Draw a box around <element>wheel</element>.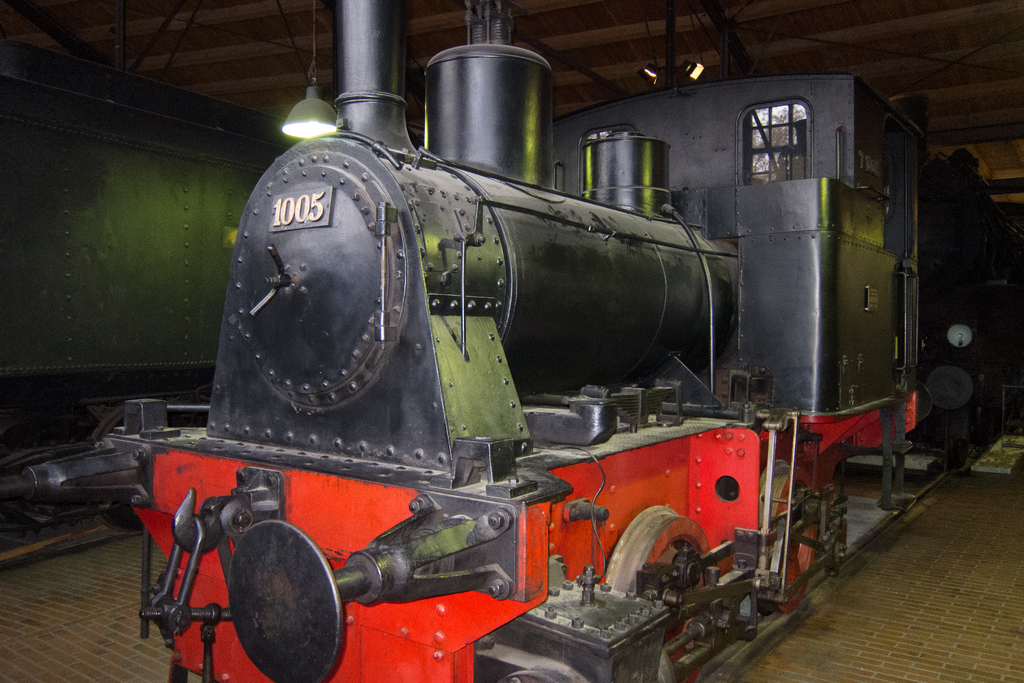
bbox=(599, 495, 723, 682).
